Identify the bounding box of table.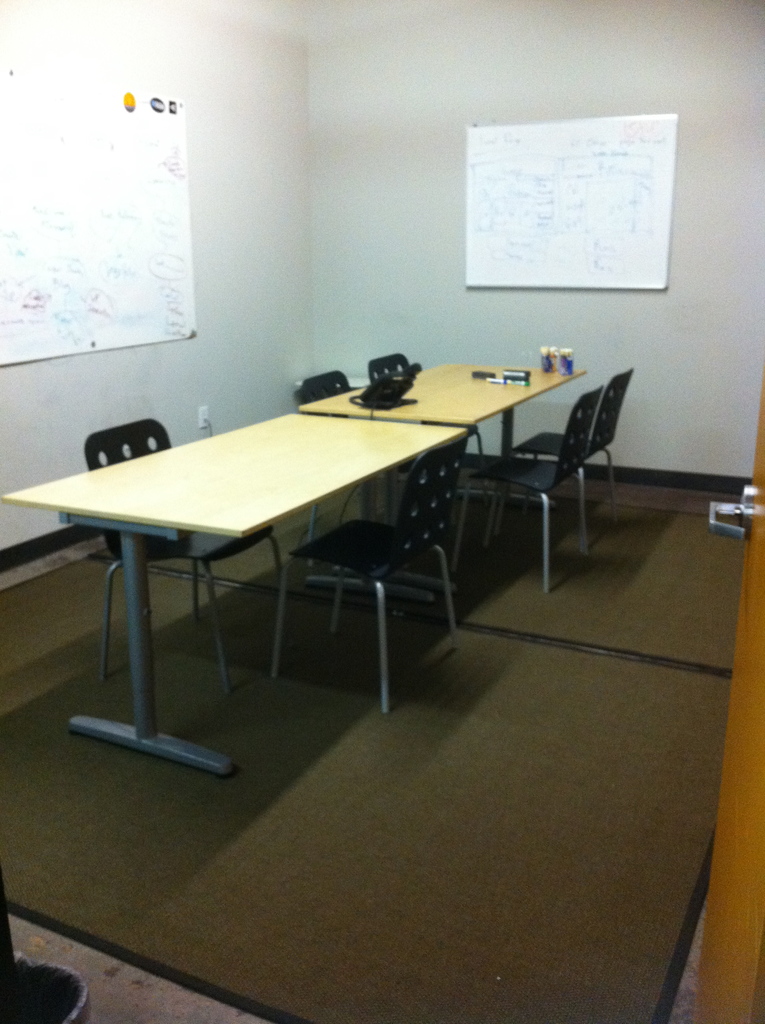
(40, 398, 541, 766).
